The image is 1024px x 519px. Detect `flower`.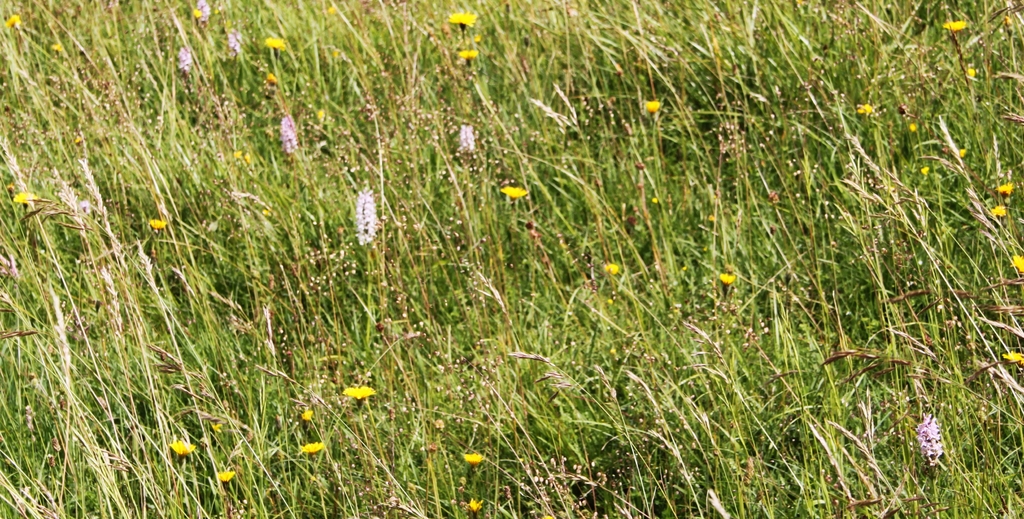
Detection: bbox=[339, 182, 387, 253].
